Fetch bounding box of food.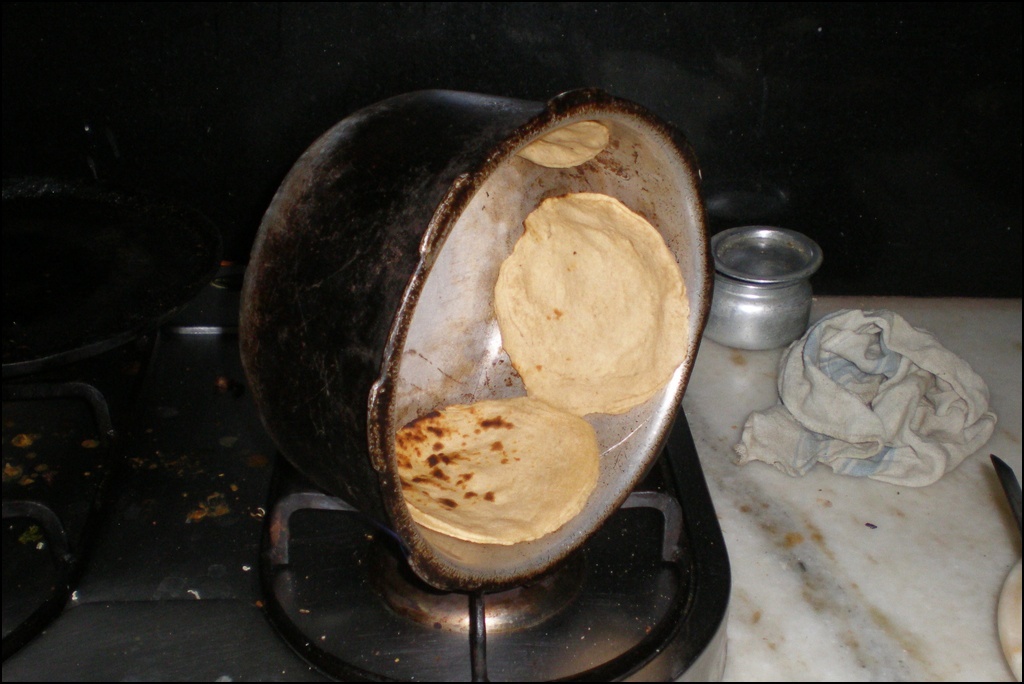
Bbox: 505 192 687 413.
